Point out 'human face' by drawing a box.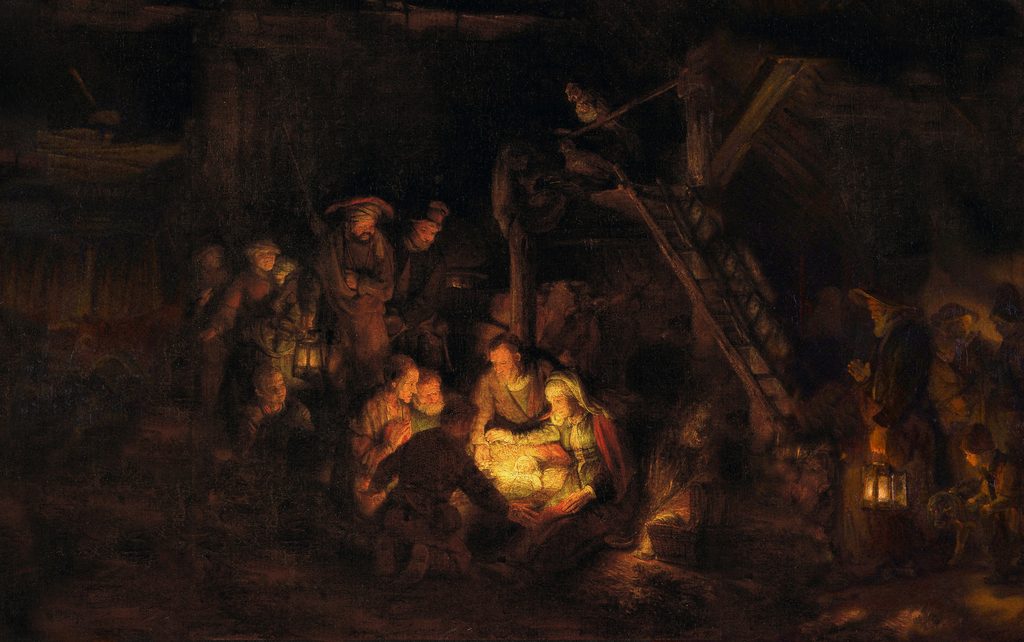
[left=351, top=213, right=378, bottom=247].
